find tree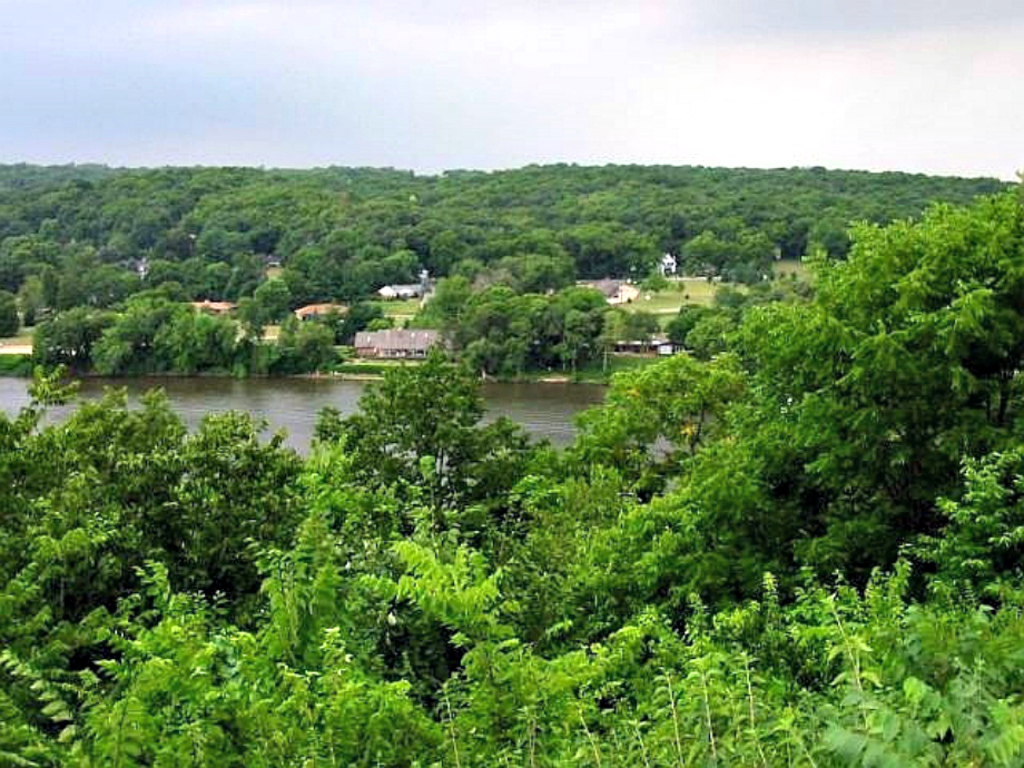
bbox=(444, 250, 510, 285)
